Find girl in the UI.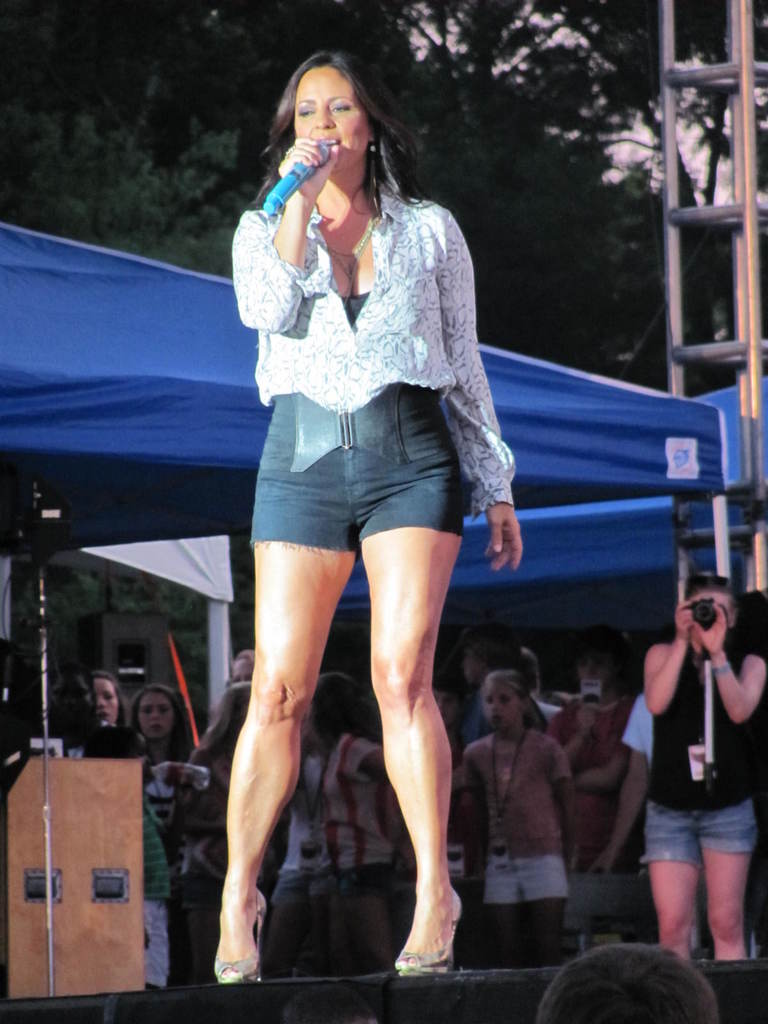
UI element at box=[464, 672, 588, 971].
